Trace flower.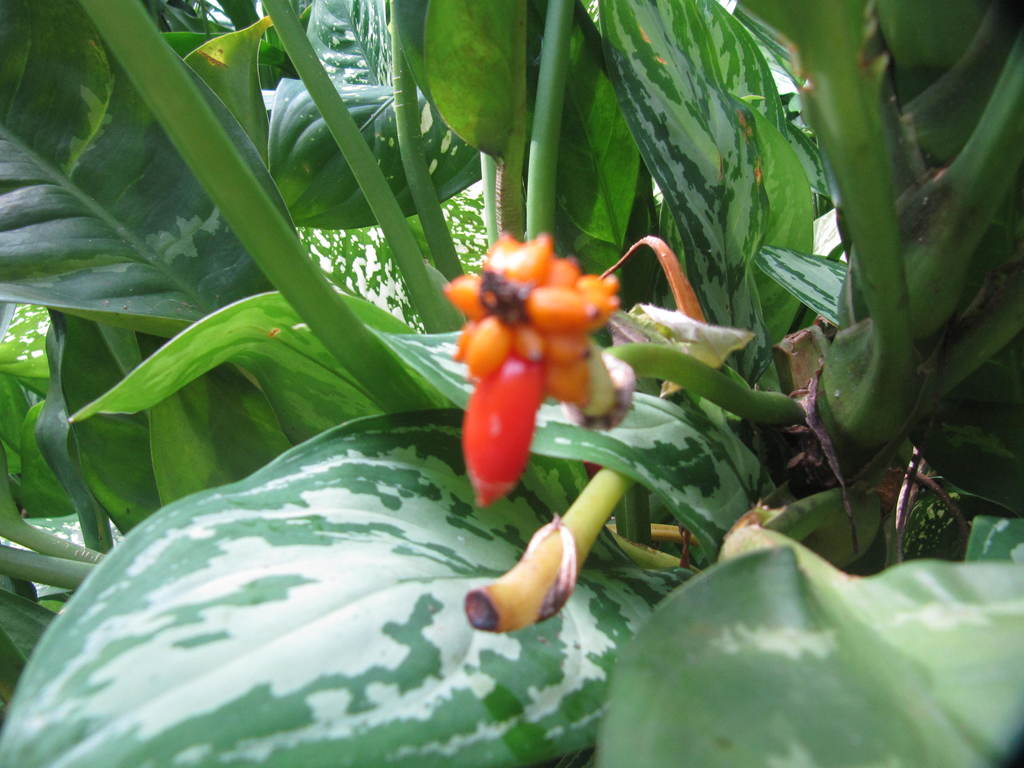
Traced to pyautogui.locateOnScreen(438, 225, 618, 491).
